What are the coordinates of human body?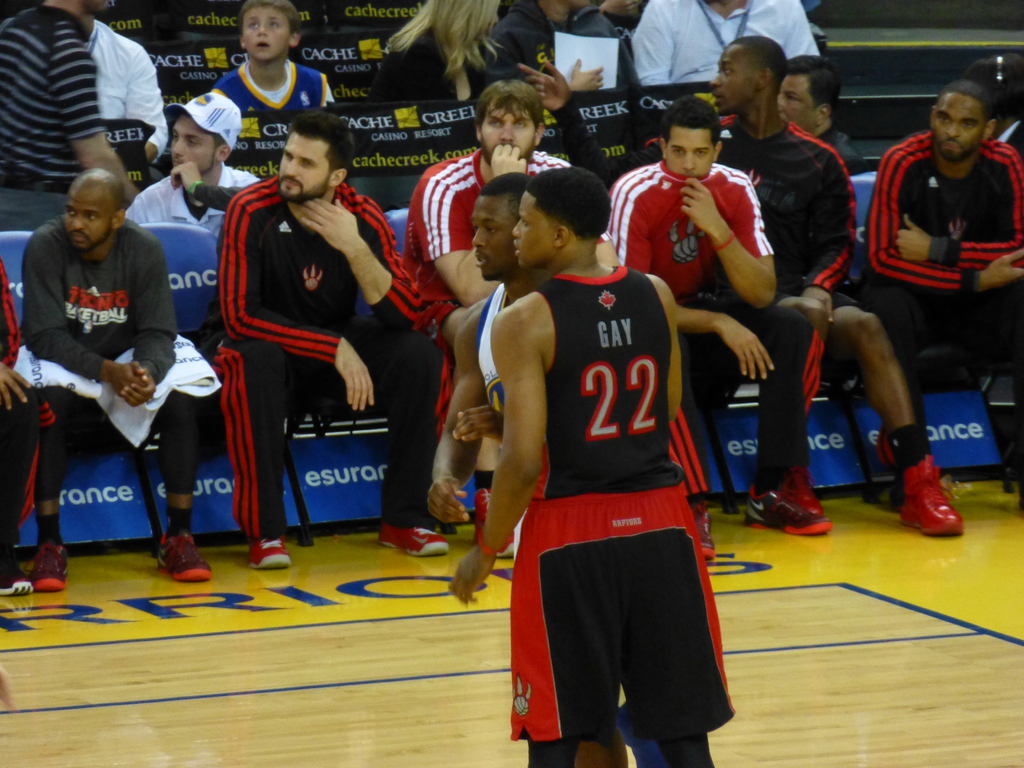
<region>402, 77, 589, 565</region>.
